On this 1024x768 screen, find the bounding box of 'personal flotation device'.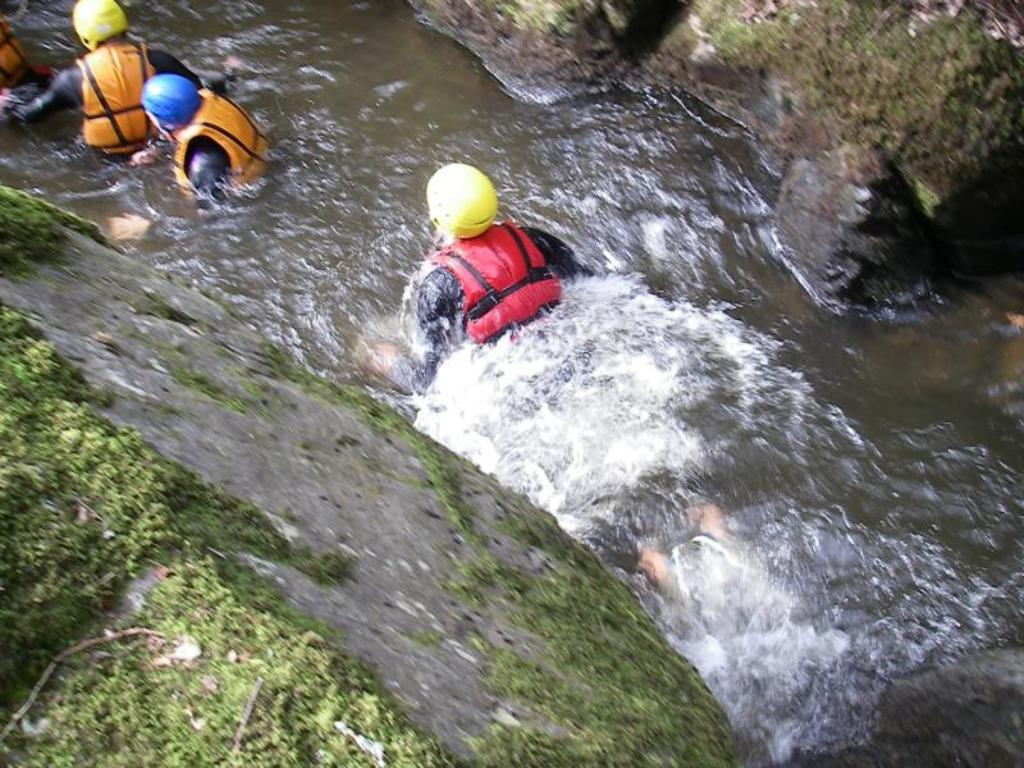
Bounding box: locate(1, 17, 31, 88).
